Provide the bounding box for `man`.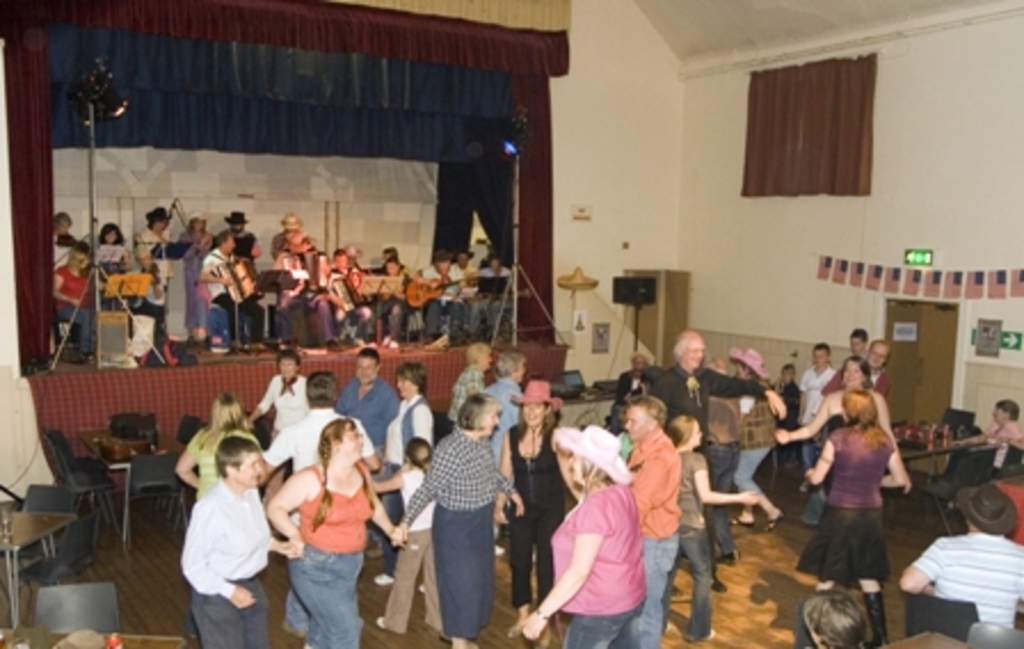
pyautogui.locateOnScreen(448, 338, 496, 418).
